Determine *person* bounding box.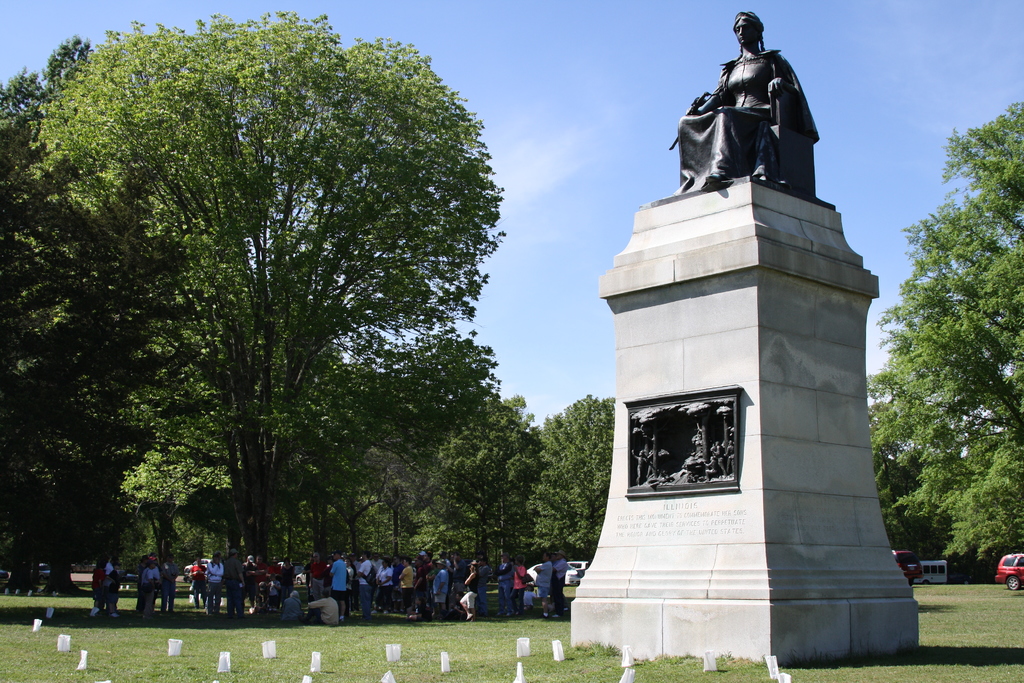
Determined: crop(280, 591, 298, 619).
